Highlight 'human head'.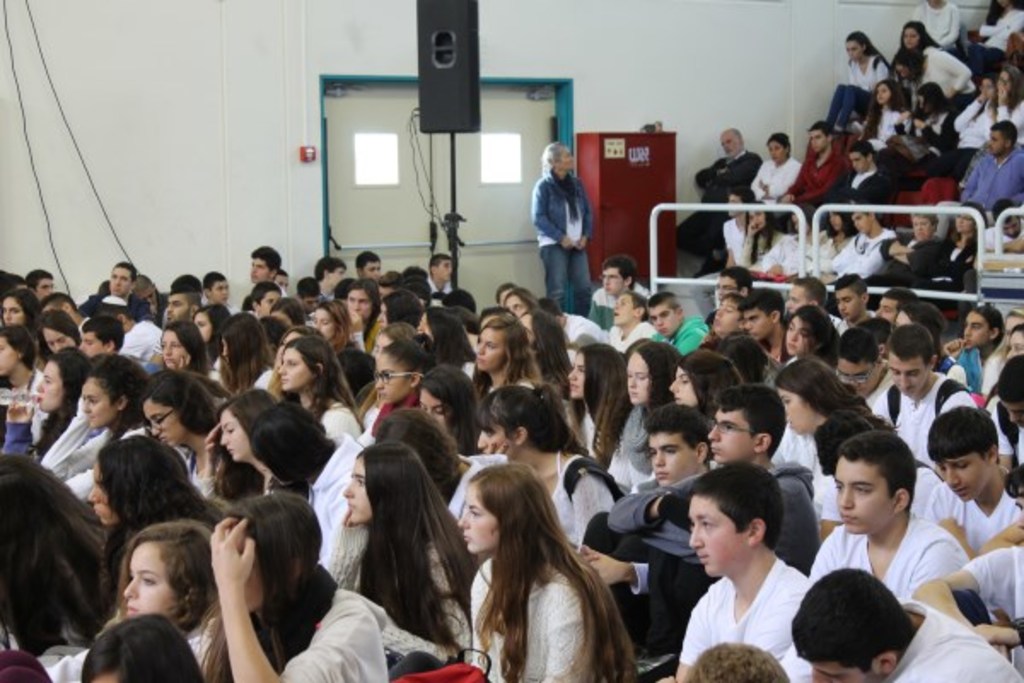
Highlighted region: crop(539, 140, 579, 172).
